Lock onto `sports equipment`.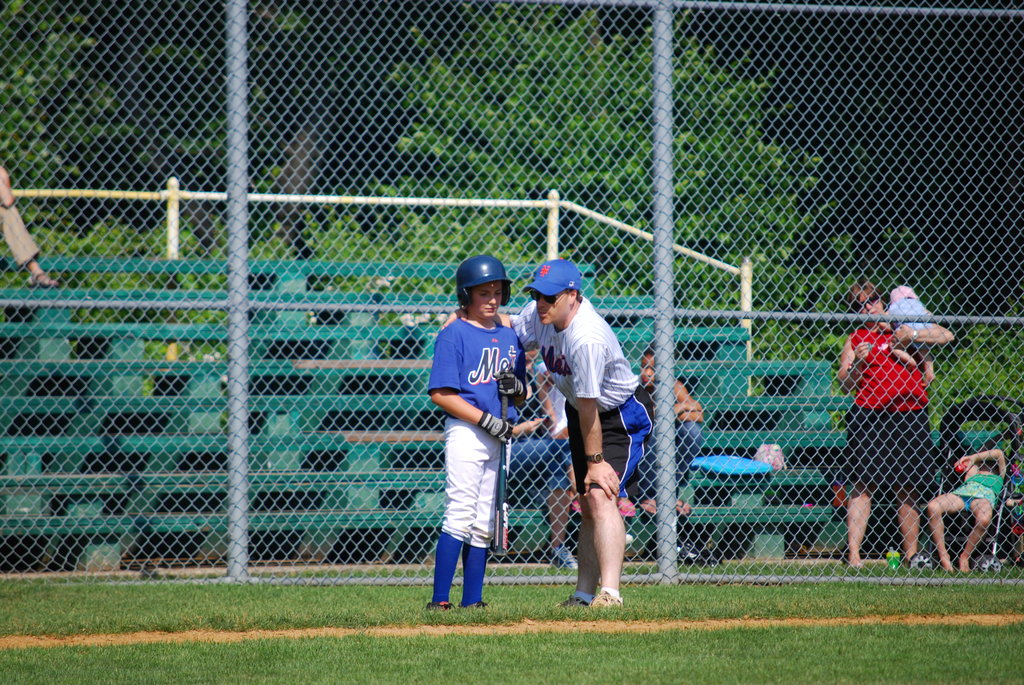
Locked: pyautogui.locateOnScreen(490, 391, 511, 558).
